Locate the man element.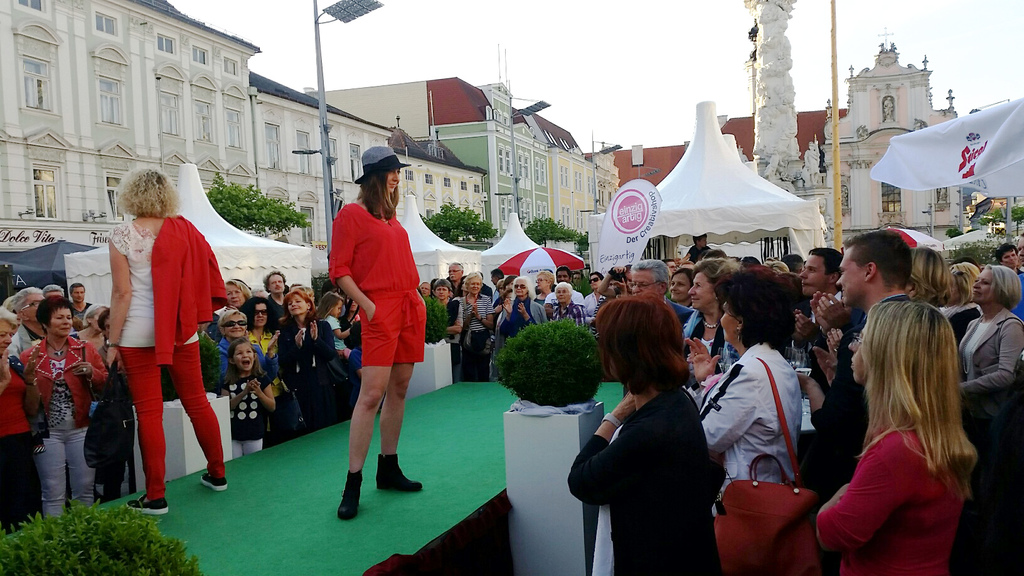
Element bbox: {"x1": 261, "y1": 269, "x2": 289, "y2": 324}.
